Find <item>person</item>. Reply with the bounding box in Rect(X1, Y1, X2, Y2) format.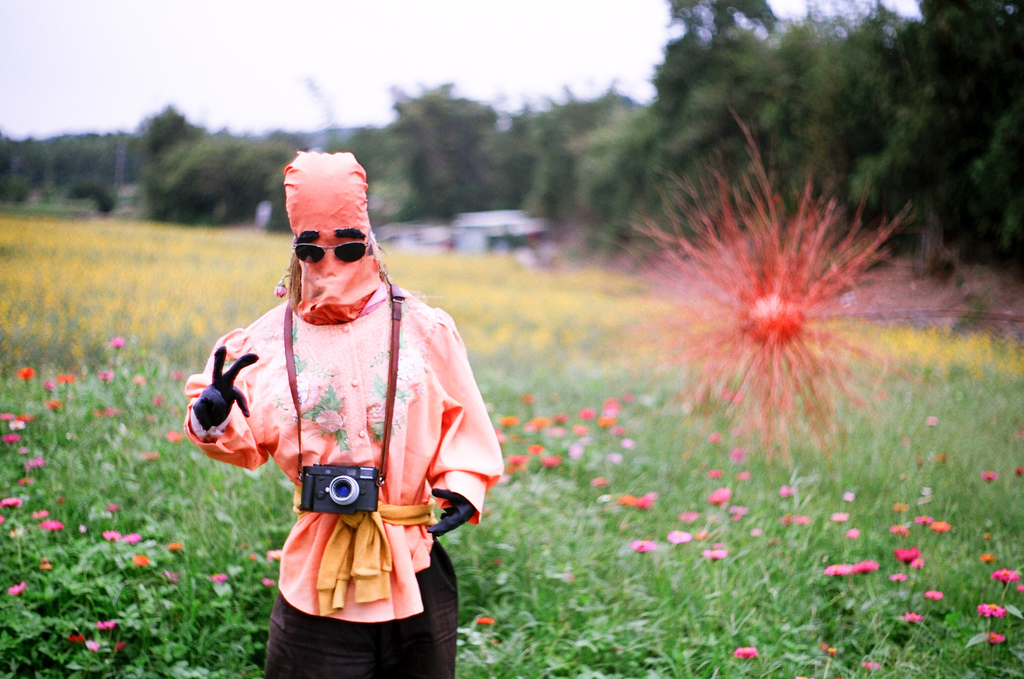
Rect(207, 156, 494, 676).
